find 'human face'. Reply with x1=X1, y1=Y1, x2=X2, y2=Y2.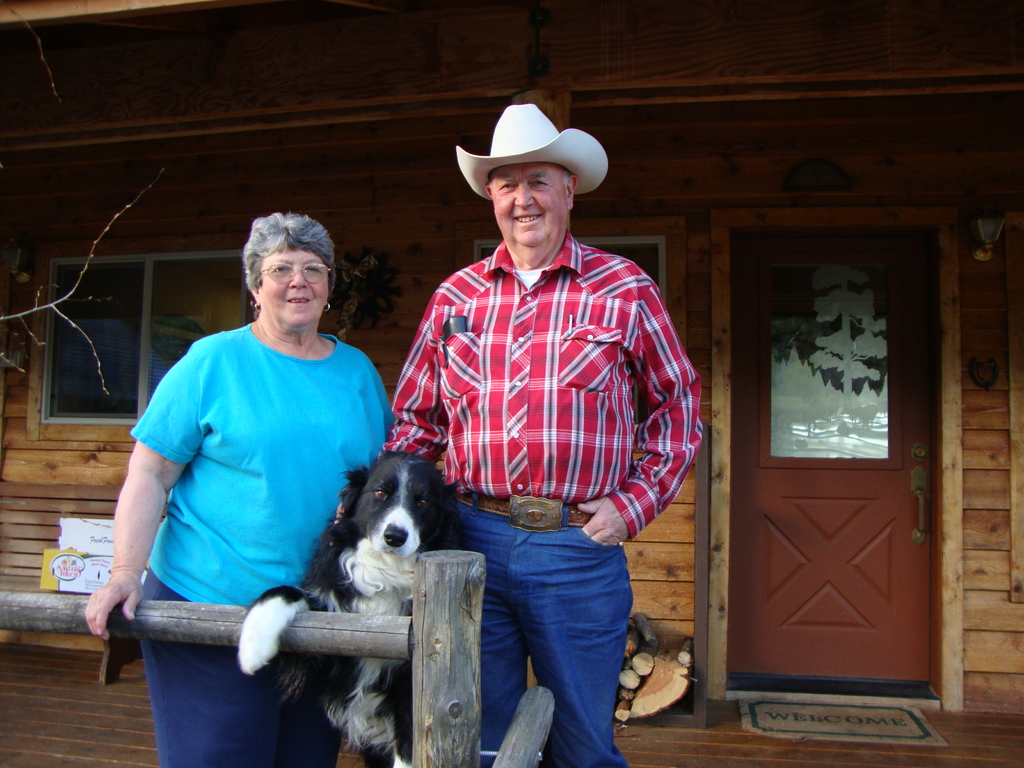
x1=259, y1=244, x2=332, y2=331.
